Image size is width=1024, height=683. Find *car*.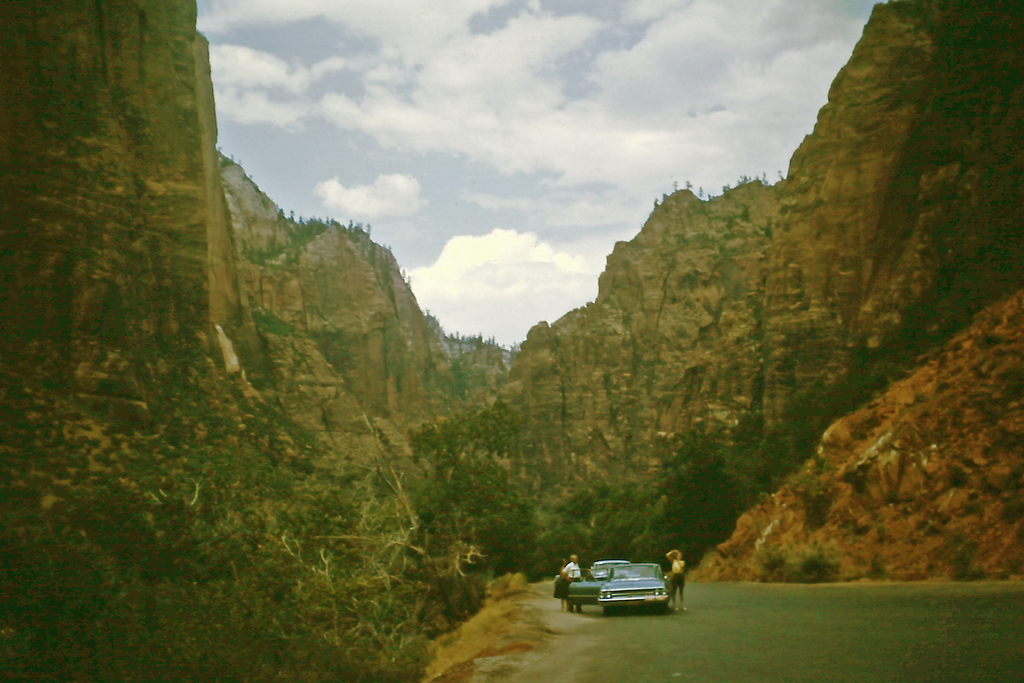
<bbox>588, 559, 640, 580</bbox>.
